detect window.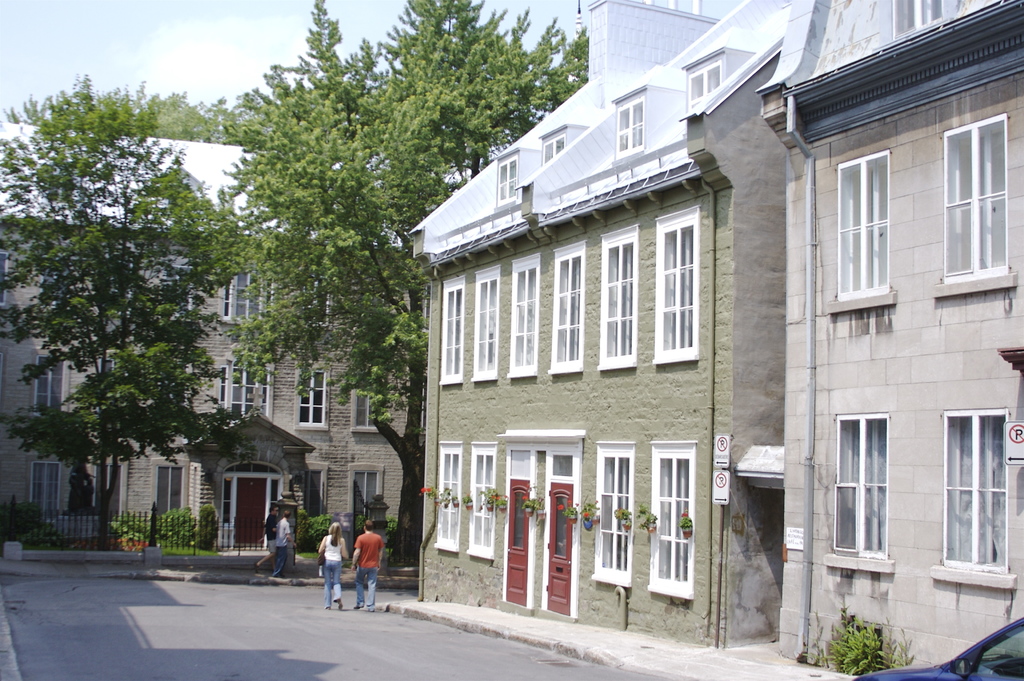
Detected at Rect(514, 264, 540, 378).
